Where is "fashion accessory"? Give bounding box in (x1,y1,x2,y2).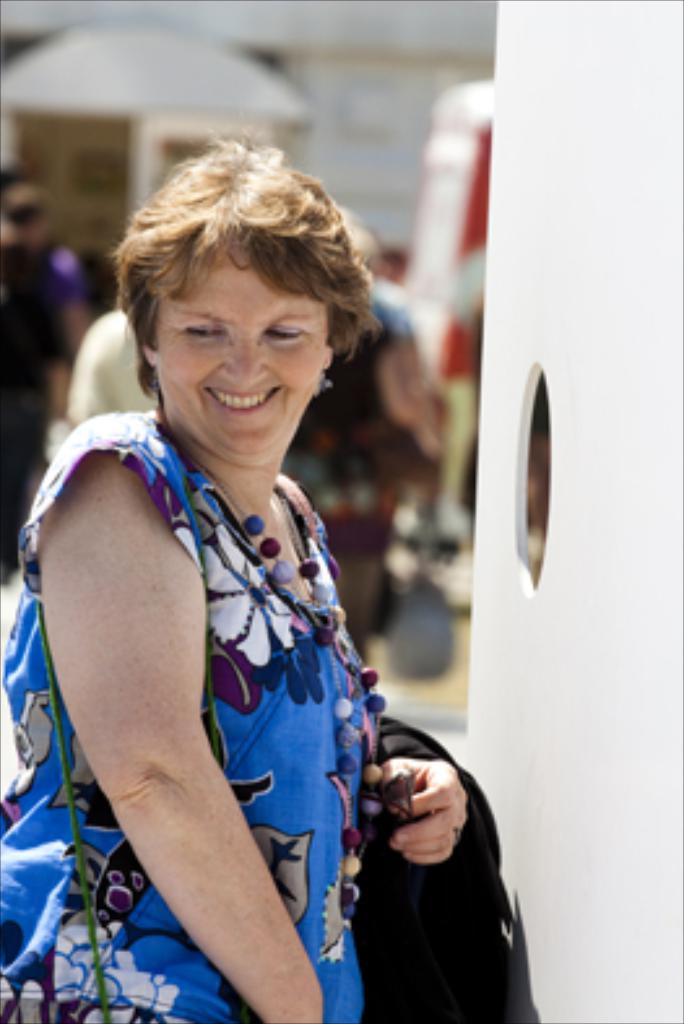
(364,767,414,821).
